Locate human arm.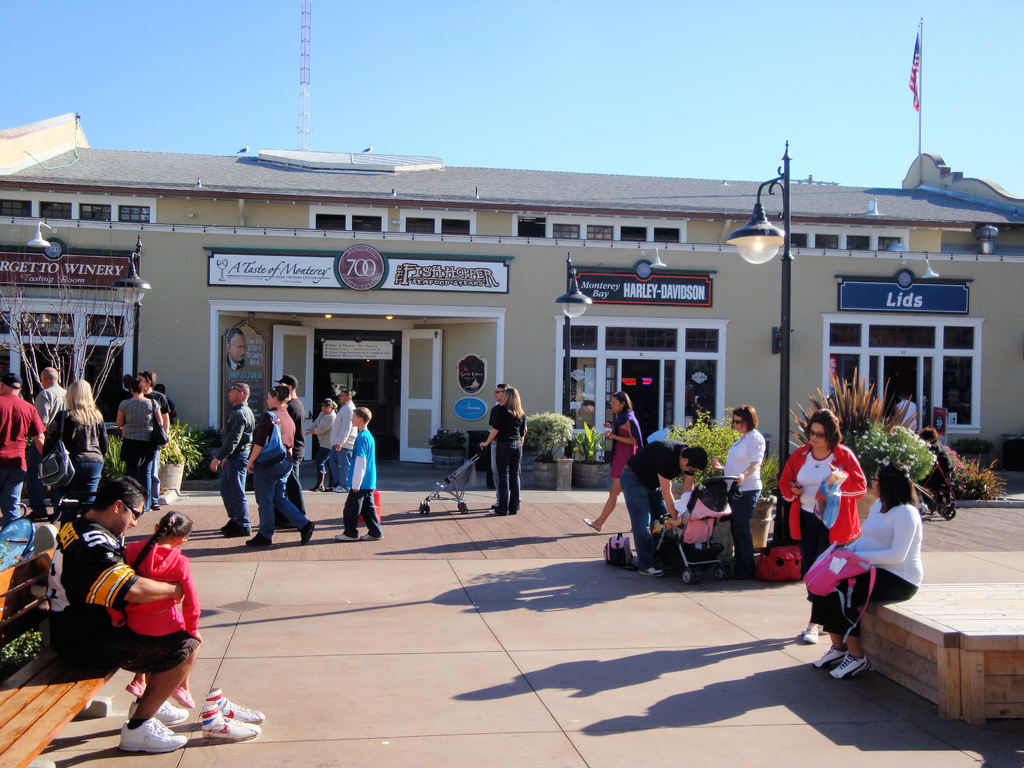
Bounding box: 211:422:242:460.
